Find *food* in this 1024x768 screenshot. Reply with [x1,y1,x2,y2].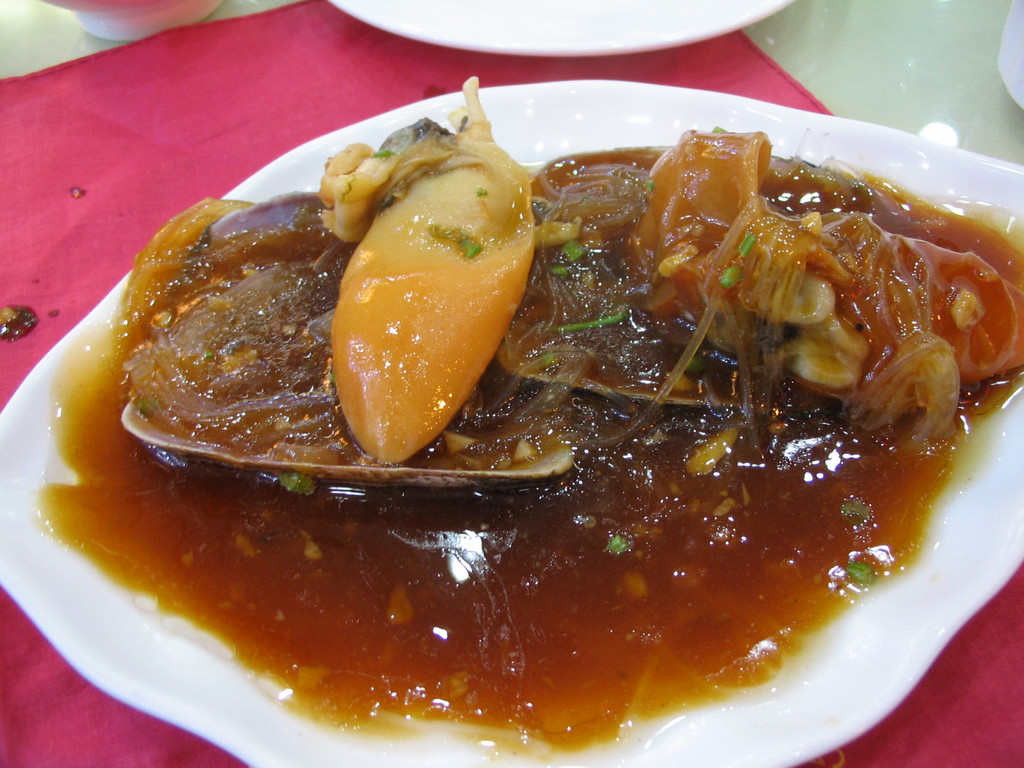
[36,120,1023,757].
